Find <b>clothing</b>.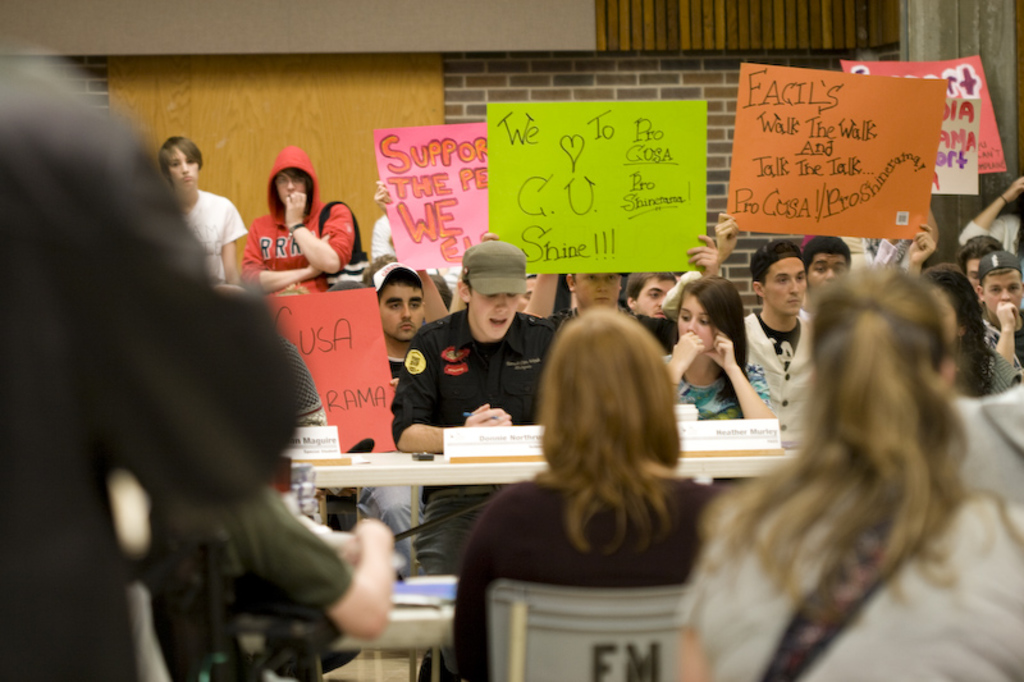
959, 212, 1020, 257.
